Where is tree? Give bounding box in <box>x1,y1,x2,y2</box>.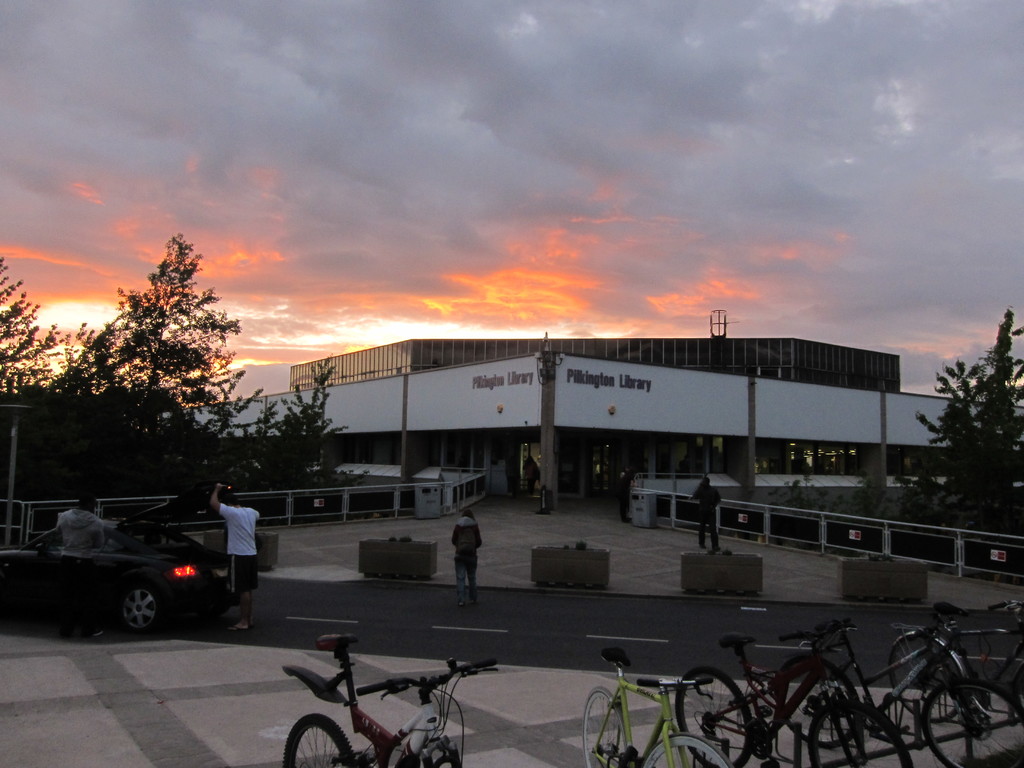
<box>0,257,59,399</box>.
